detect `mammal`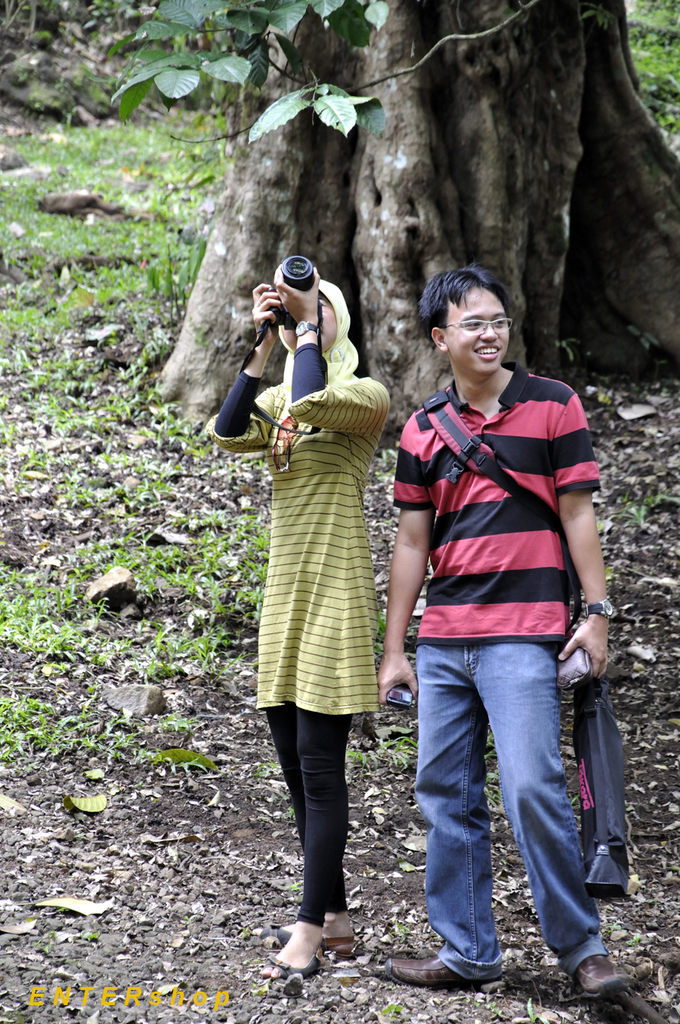
[x1=204, y1=253, x2=391, y2=980]
